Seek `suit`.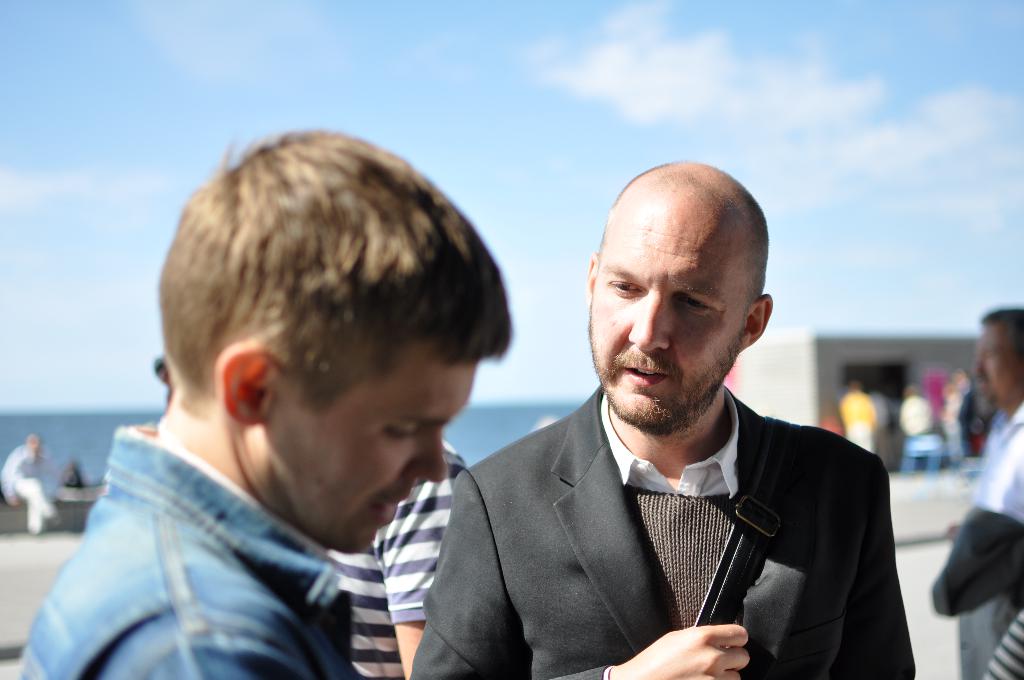
x1=423, y1=360, x2=921, y2=672.
